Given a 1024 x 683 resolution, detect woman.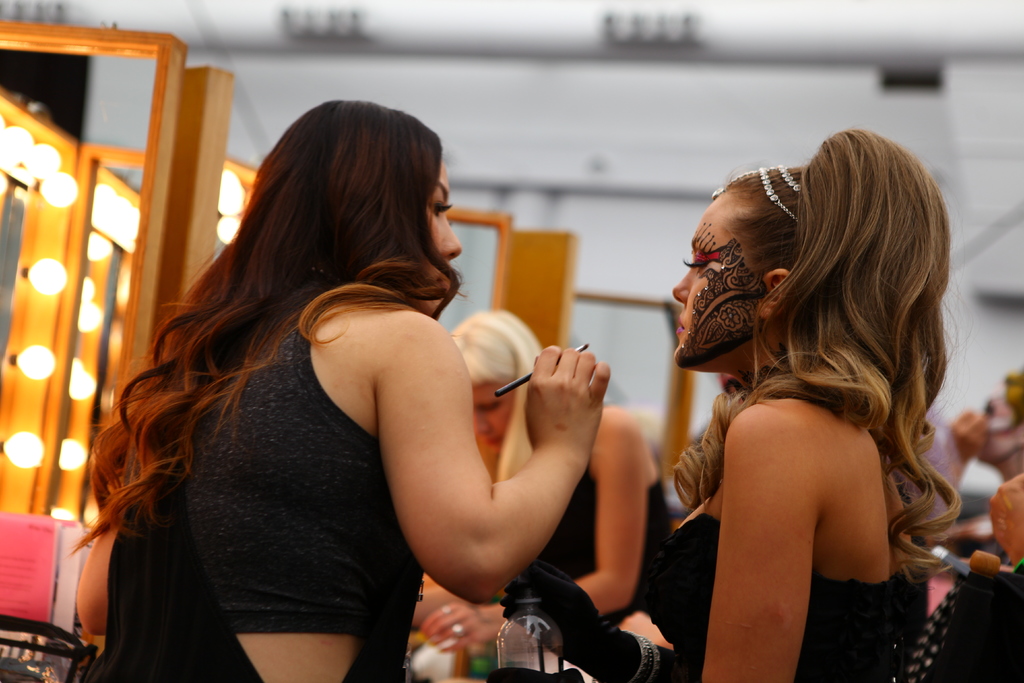
<region>636, 130, 965, 682</region>.
